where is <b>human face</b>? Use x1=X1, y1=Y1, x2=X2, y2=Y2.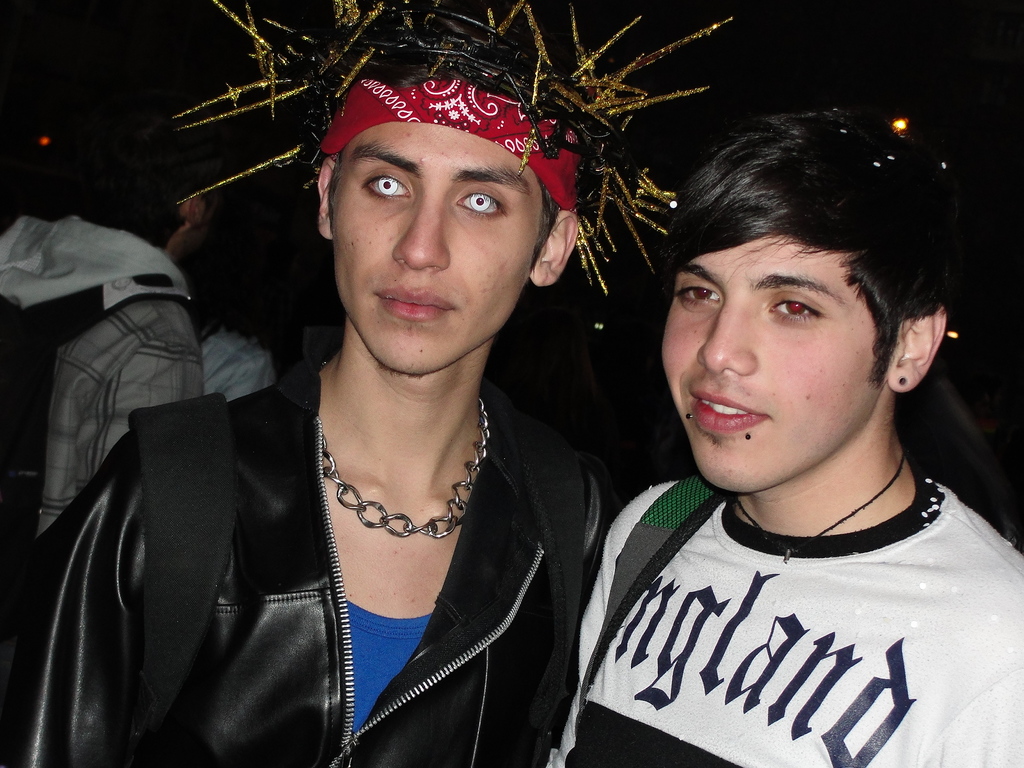
x1=657, y1=233, x2=903, y2=502.
